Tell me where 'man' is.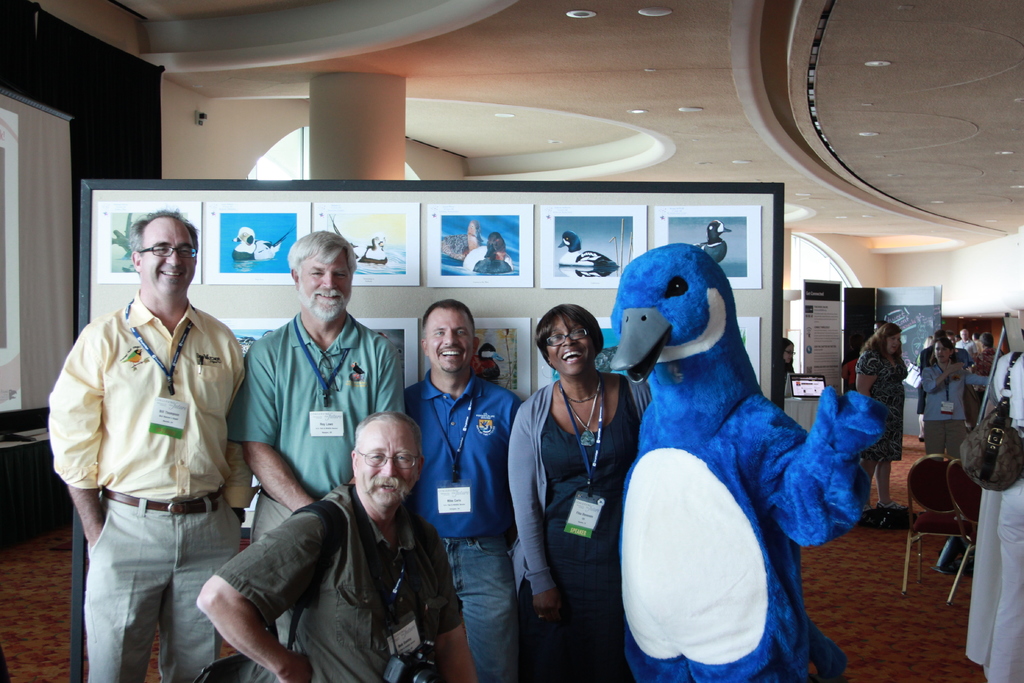
'man' is at 395/302/525/681.
